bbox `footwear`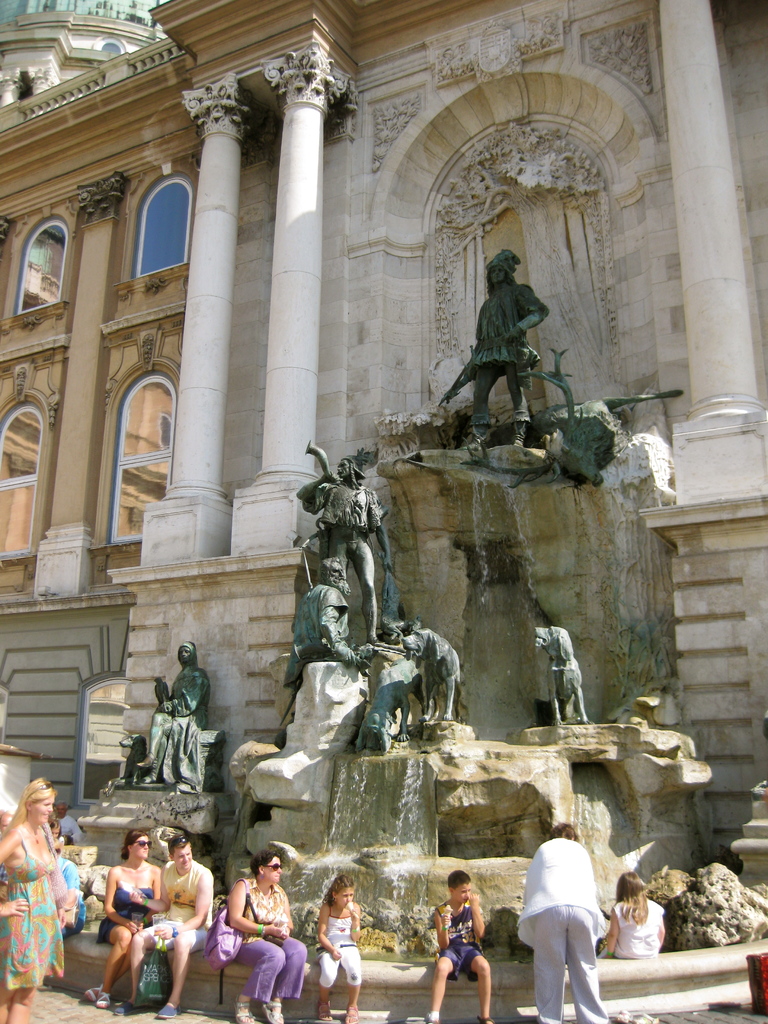
locate(322, 1002, 336, 1019)
